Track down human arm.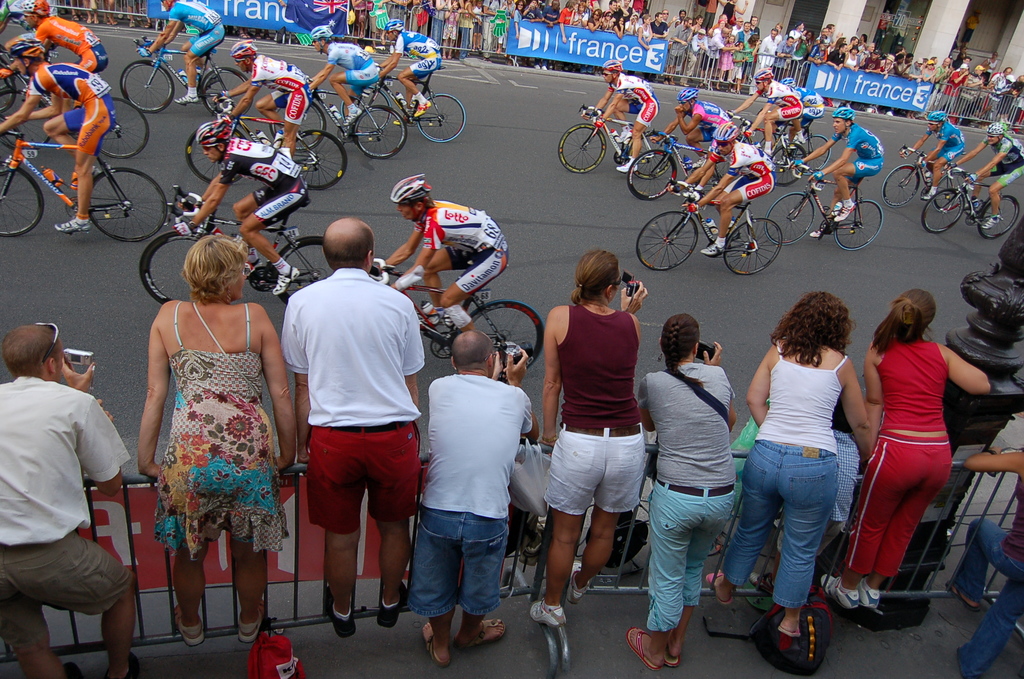
Tracked to 751/38/760/58.
